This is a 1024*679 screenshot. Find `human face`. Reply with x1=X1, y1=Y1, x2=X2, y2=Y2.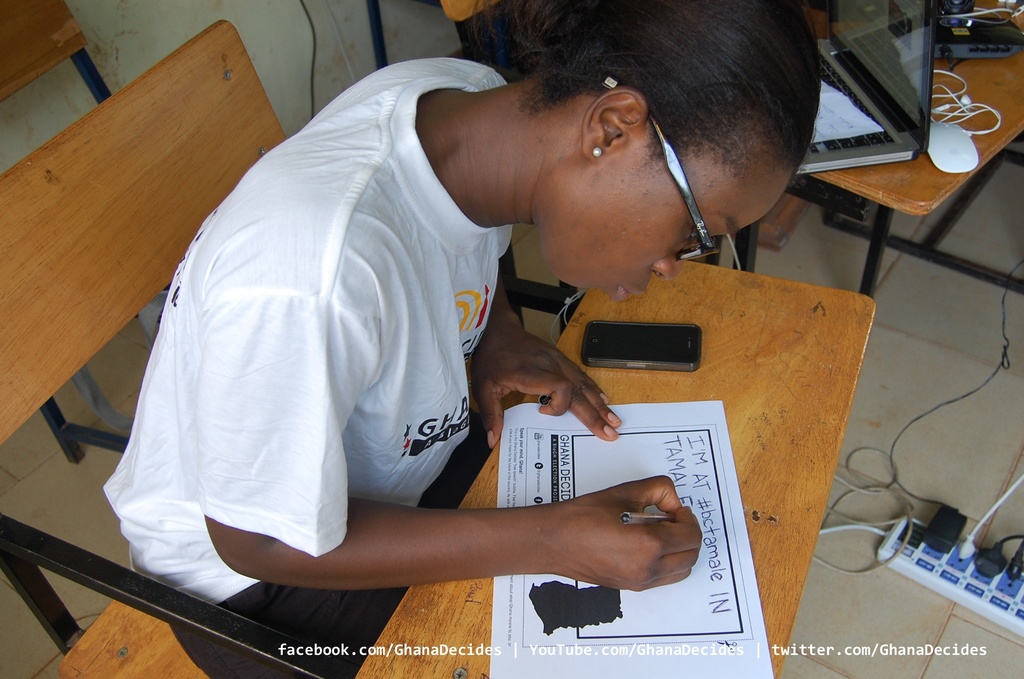
x1=539, y1=156, x2=810, y2=297.
